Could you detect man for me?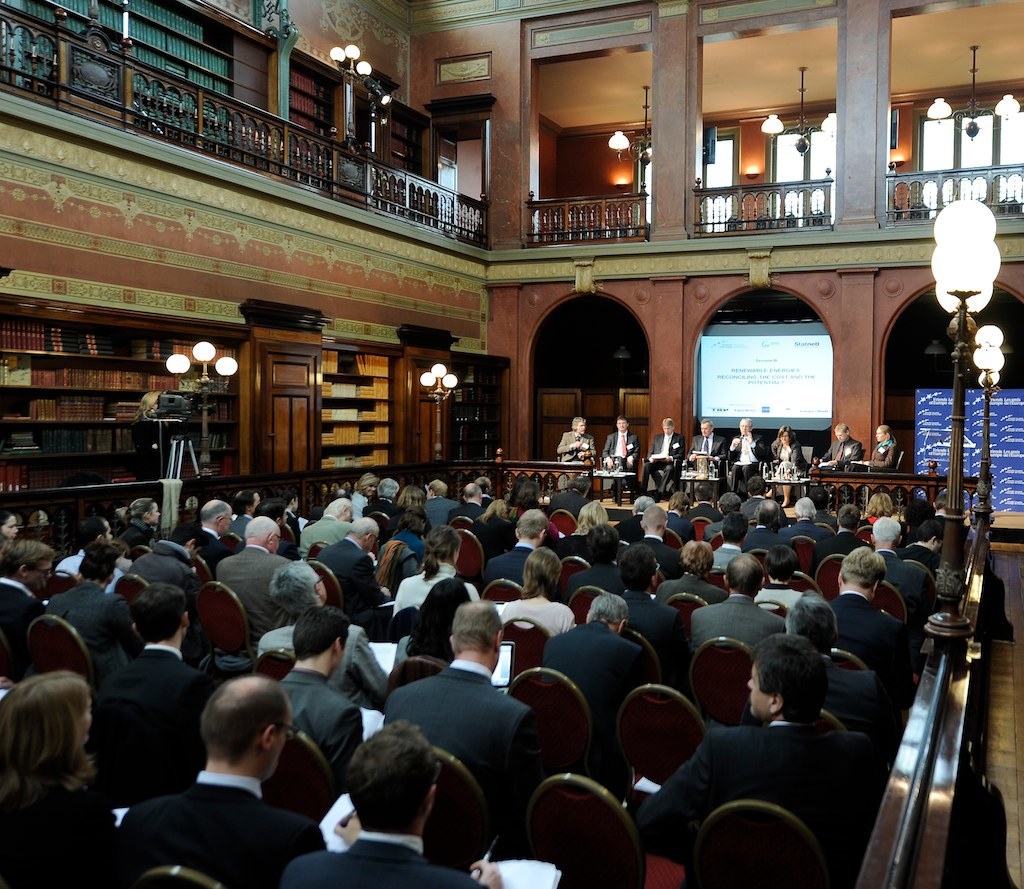
Detection result: bbox=(376, 590, 536, 825).
